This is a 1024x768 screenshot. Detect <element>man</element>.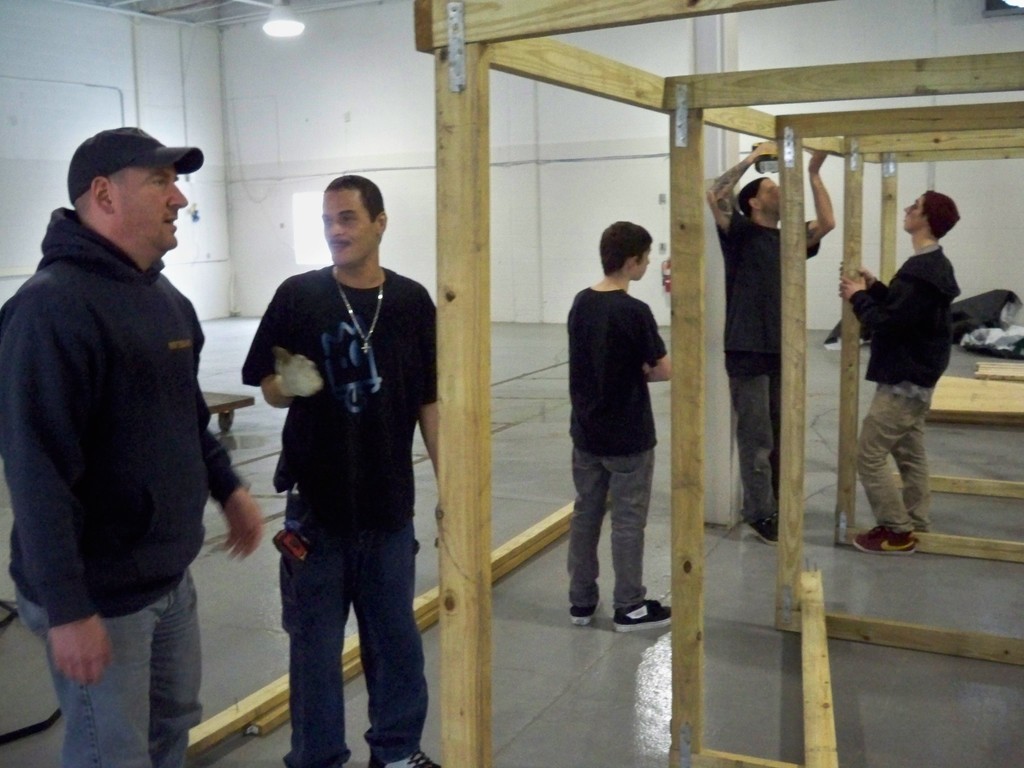
locate(840, 189, 966, 553).
